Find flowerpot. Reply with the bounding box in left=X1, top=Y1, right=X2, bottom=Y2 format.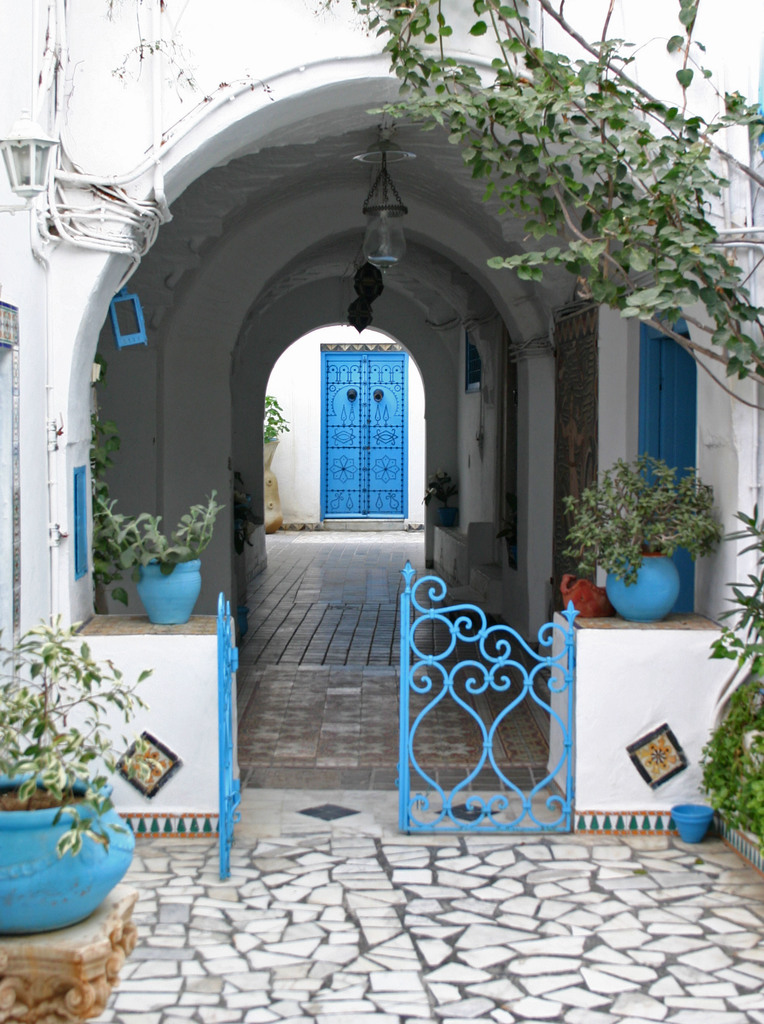
left=612, top=545, right=682, bottom=620.
